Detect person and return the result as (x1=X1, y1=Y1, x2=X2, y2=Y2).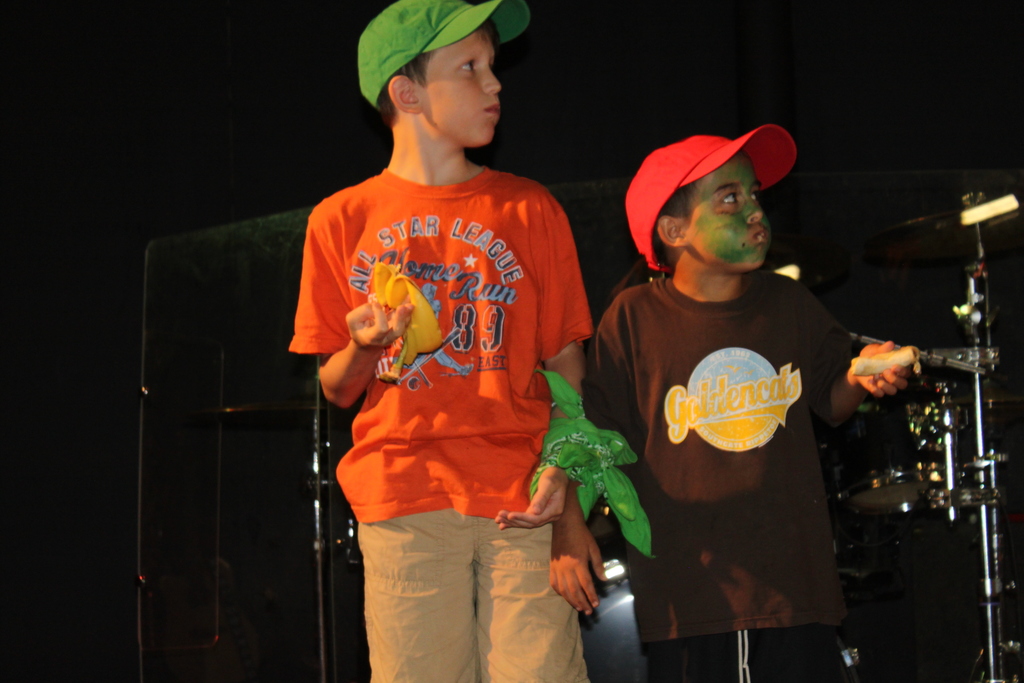
(x1=595, y1=126, x2=911, y2=682).
